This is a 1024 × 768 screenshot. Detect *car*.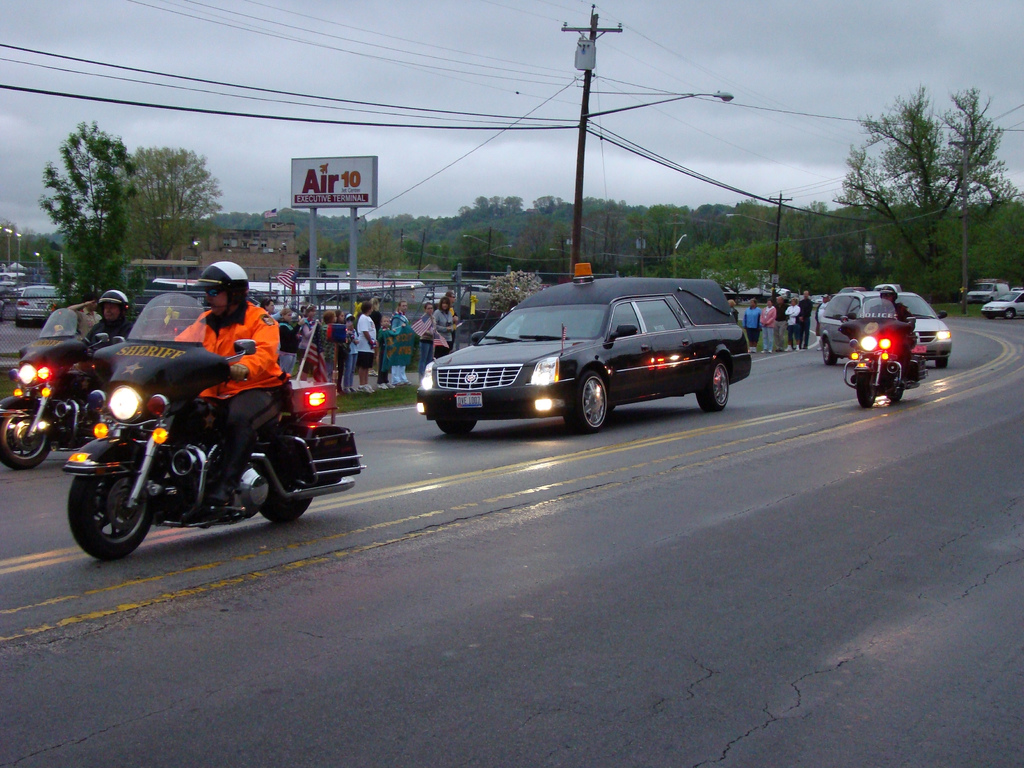
pyautogui.locateOnScreen(0, 300, 5, 321).
